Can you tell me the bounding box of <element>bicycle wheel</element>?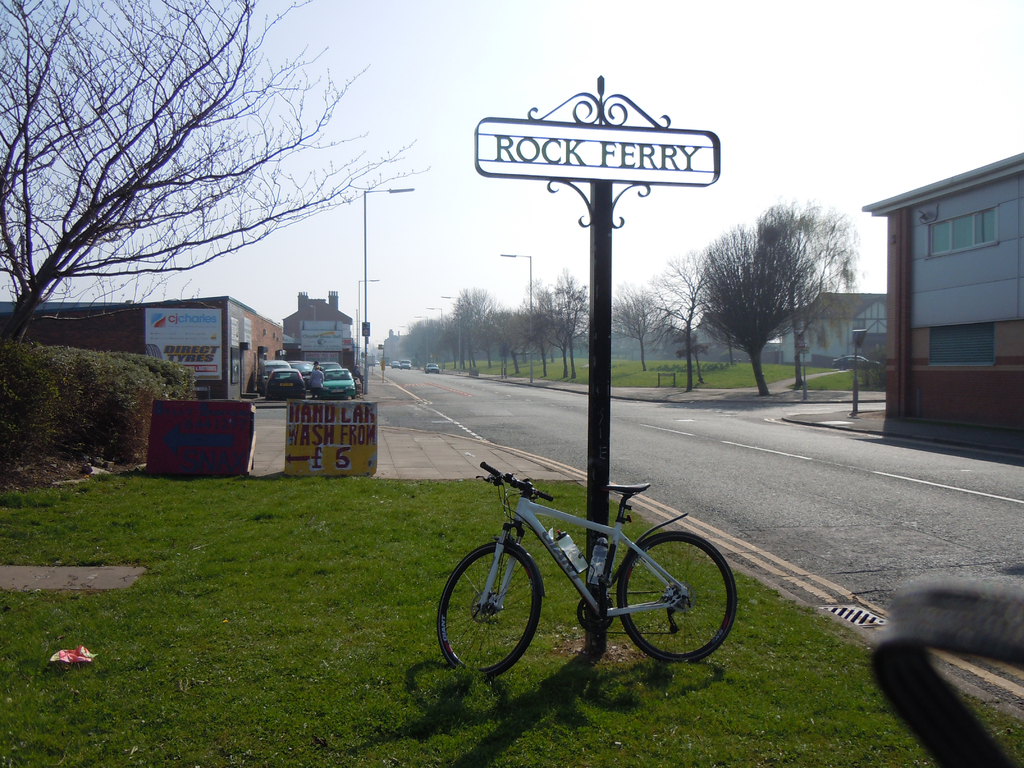
(435, 543, 548, 682).
